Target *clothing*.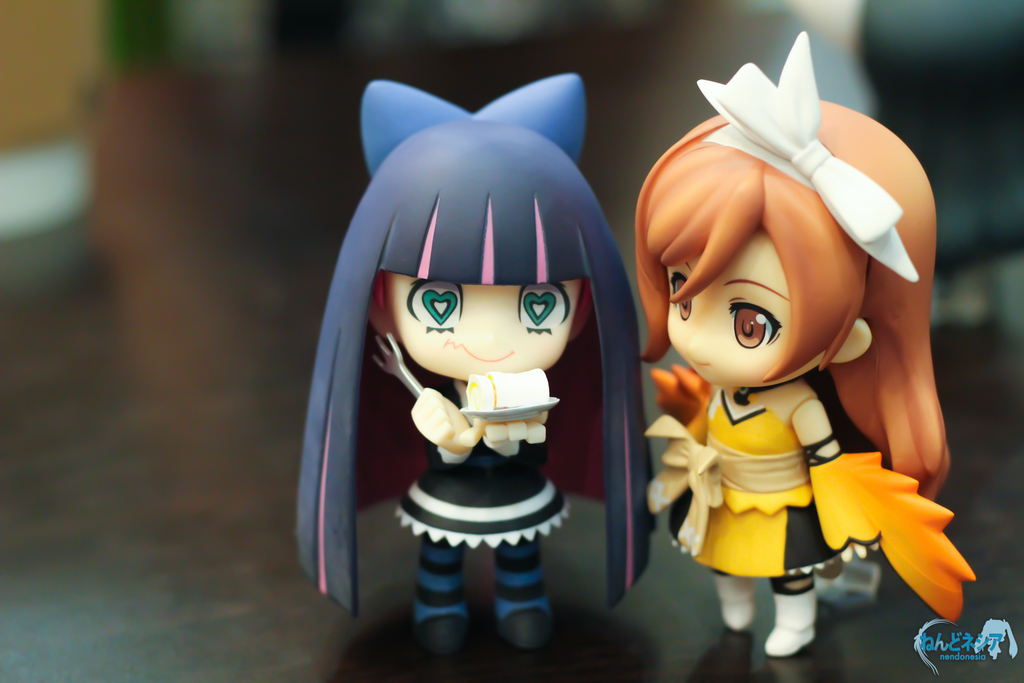
Target region: rect(665, 372, 861, 577).
